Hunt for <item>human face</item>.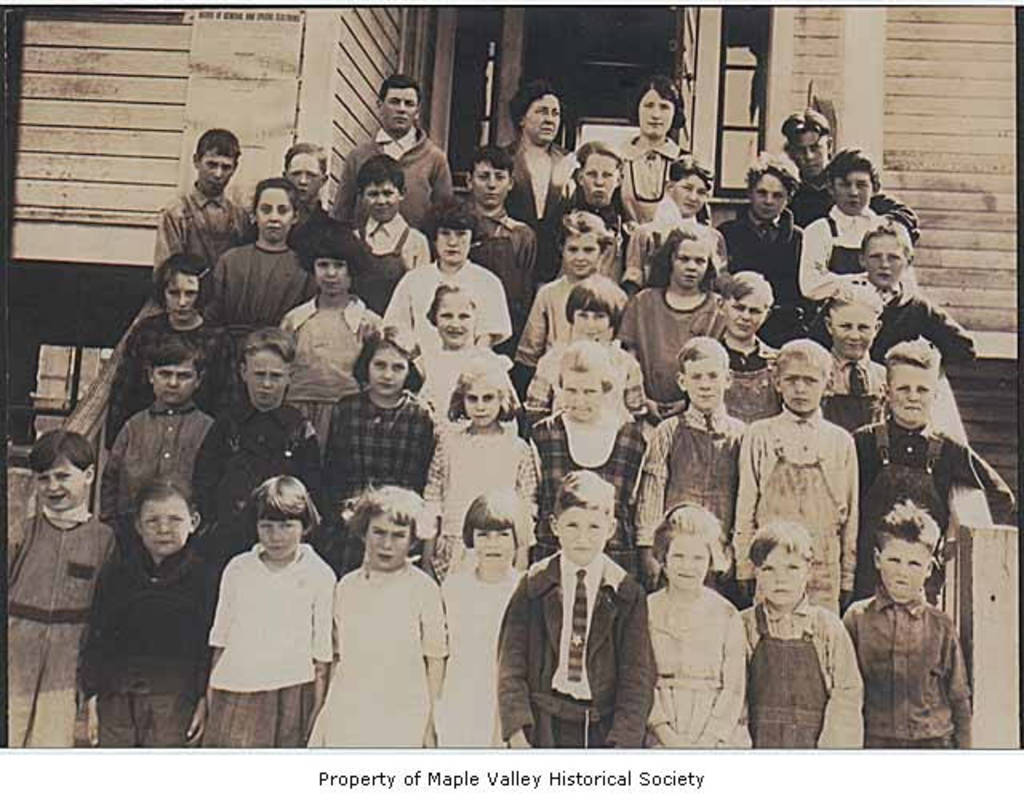
Hunted down at (256,517,301,561).
